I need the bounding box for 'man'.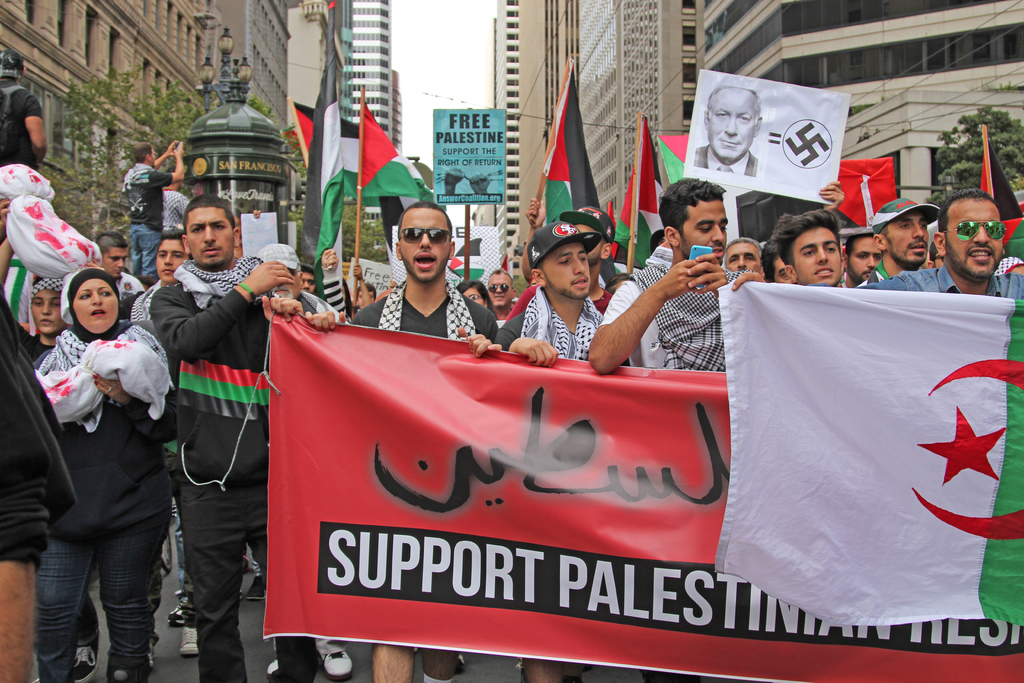
Here it is: x1=500 y1=202 x2=614 y2=326.
